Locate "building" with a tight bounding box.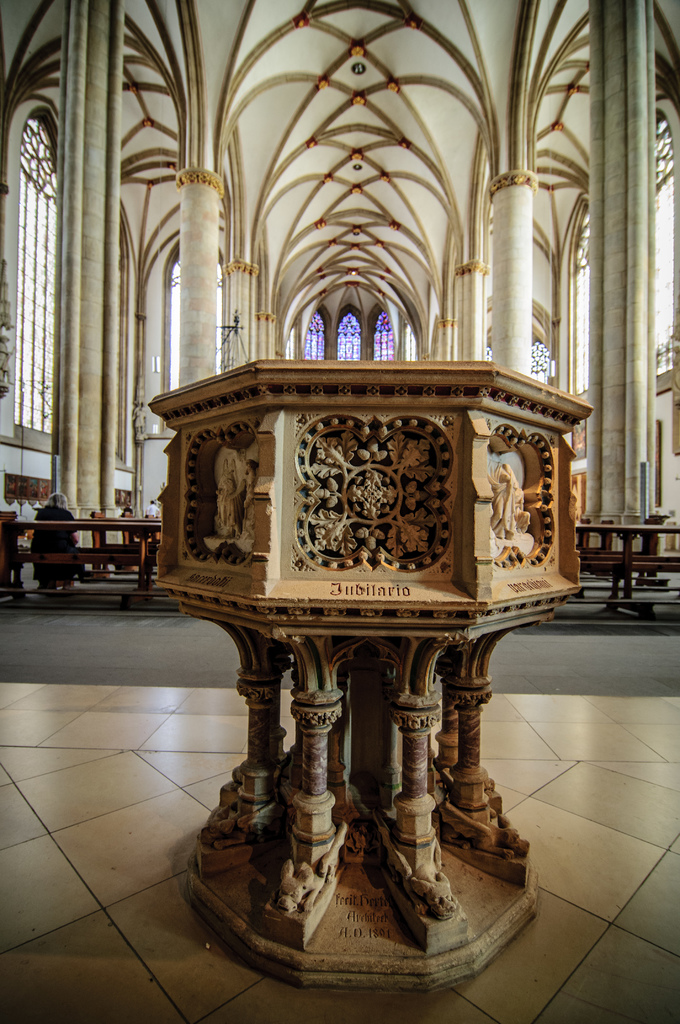
0/0/679/1023.
